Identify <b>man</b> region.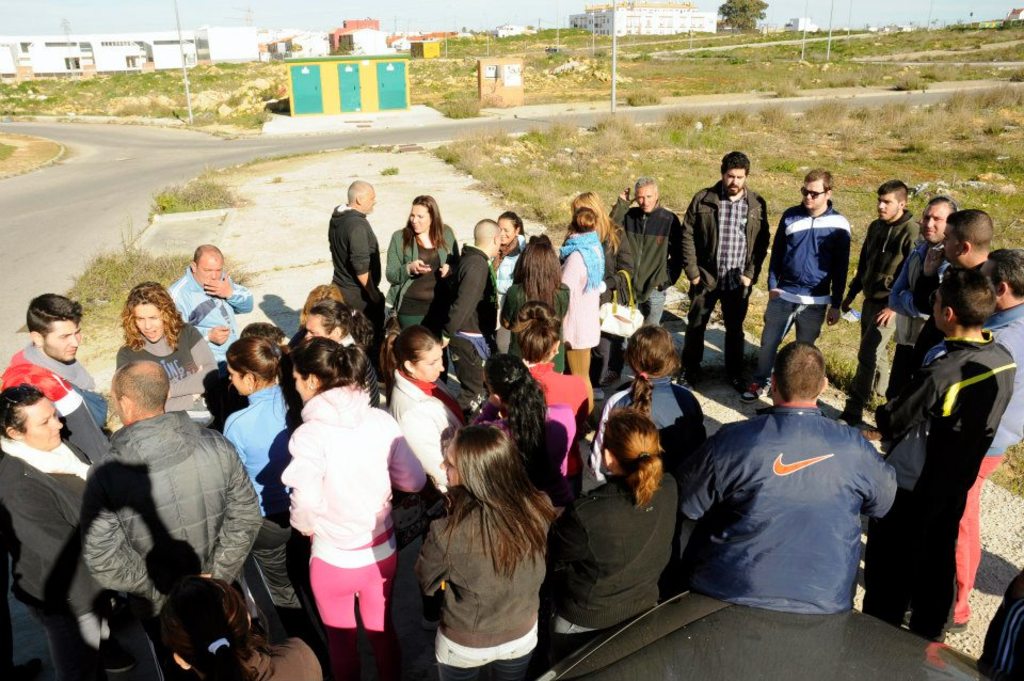
Region: 679 331 914 643.
